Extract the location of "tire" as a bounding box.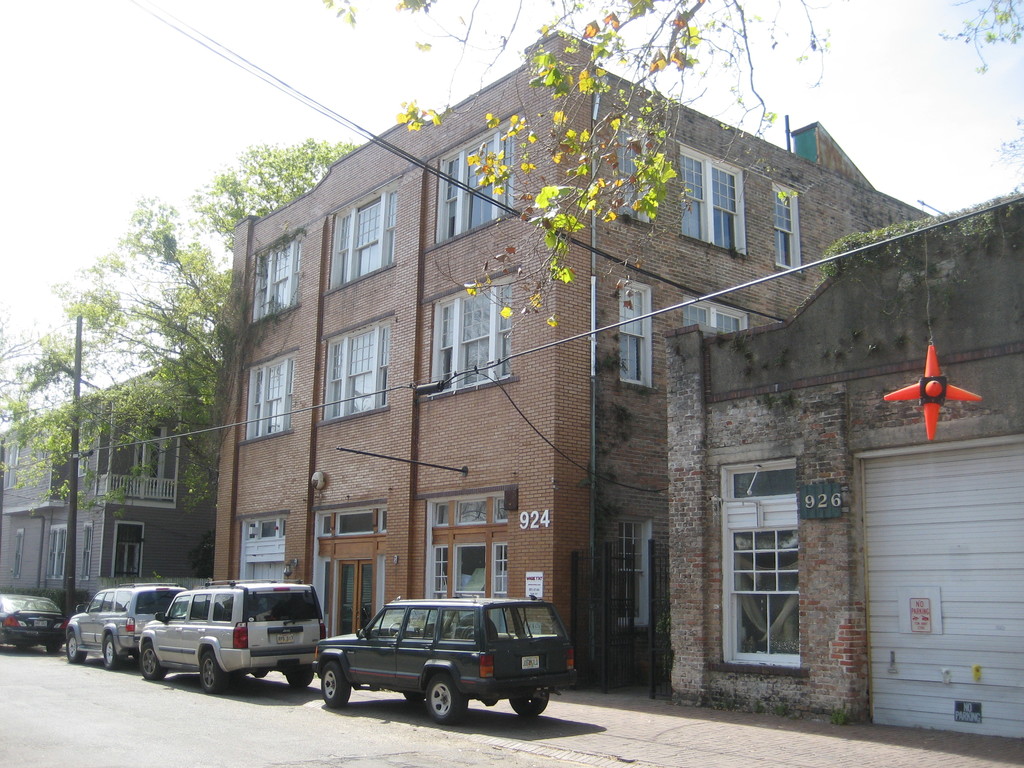
45 646 60 652.
